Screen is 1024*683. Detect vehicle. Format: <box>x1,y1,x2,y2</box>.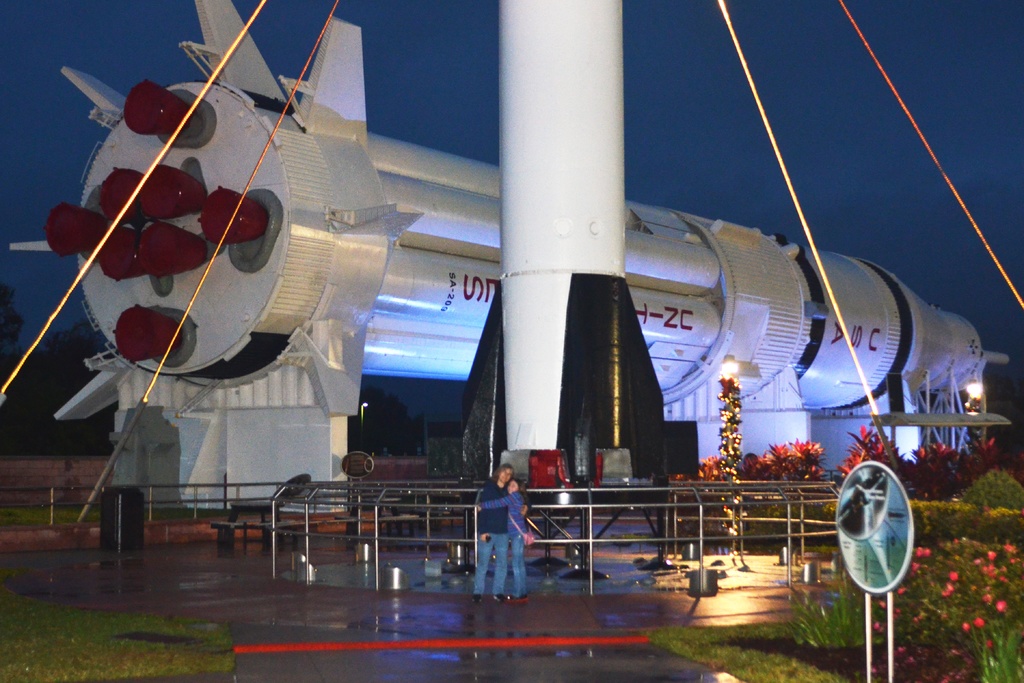
<box>1,0,1011,414</box>.
